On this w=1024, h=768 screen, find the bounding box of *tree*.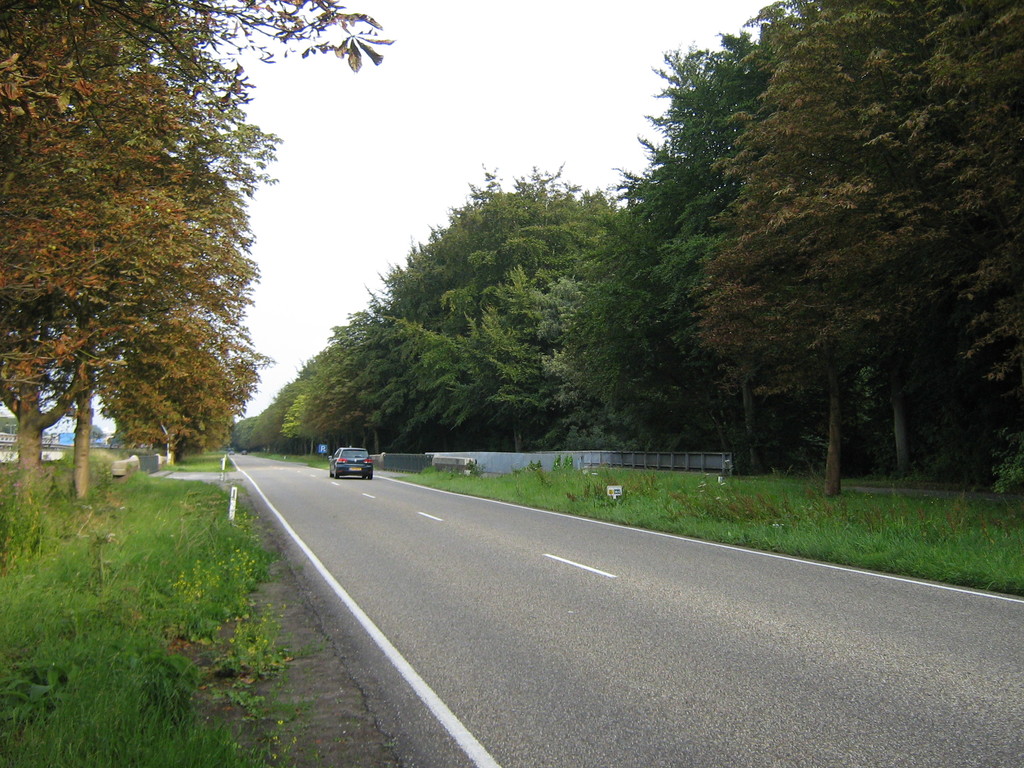
Bounding box: [left=74, top=191, right=271, bottom=490].
